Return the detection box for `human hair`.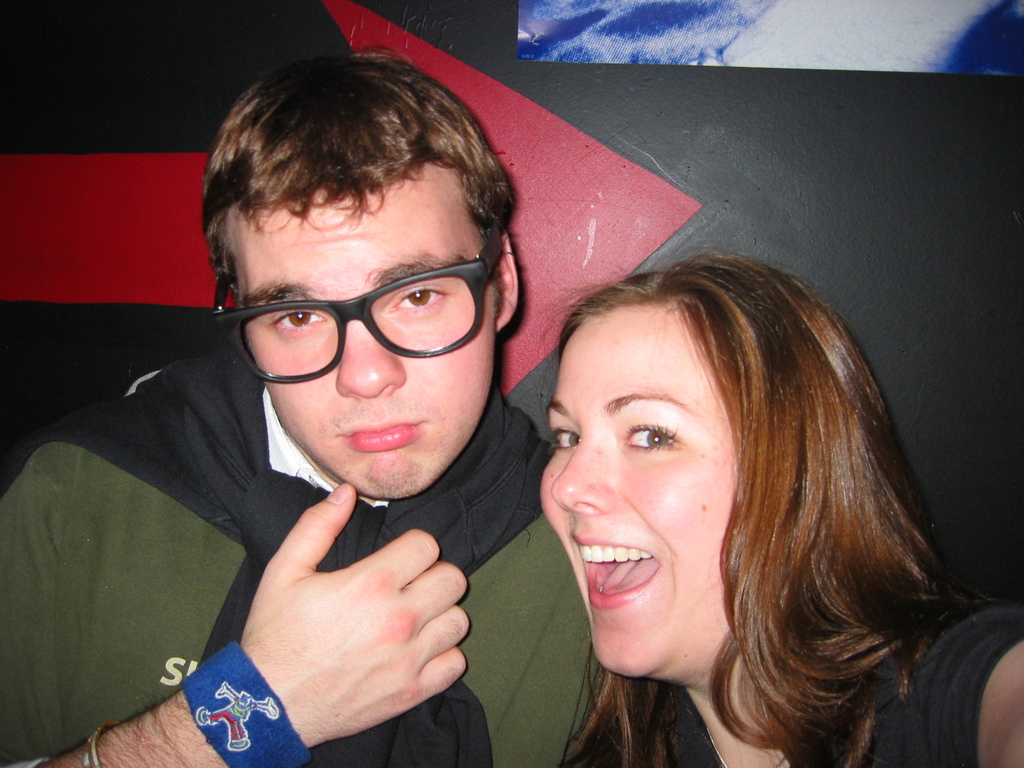
bbox=[200, 47, 520, 314].
